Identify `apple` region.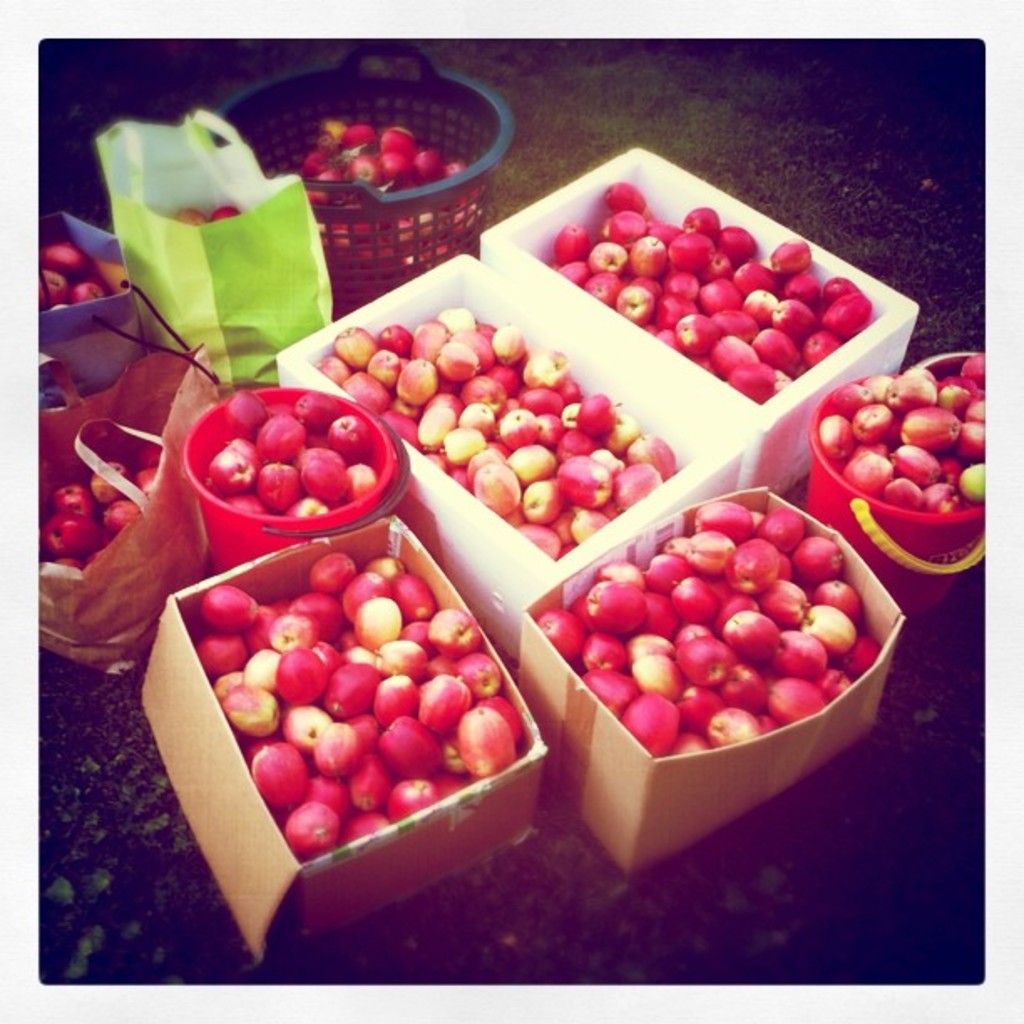
Region: <box>32,264,65,308</box>.
